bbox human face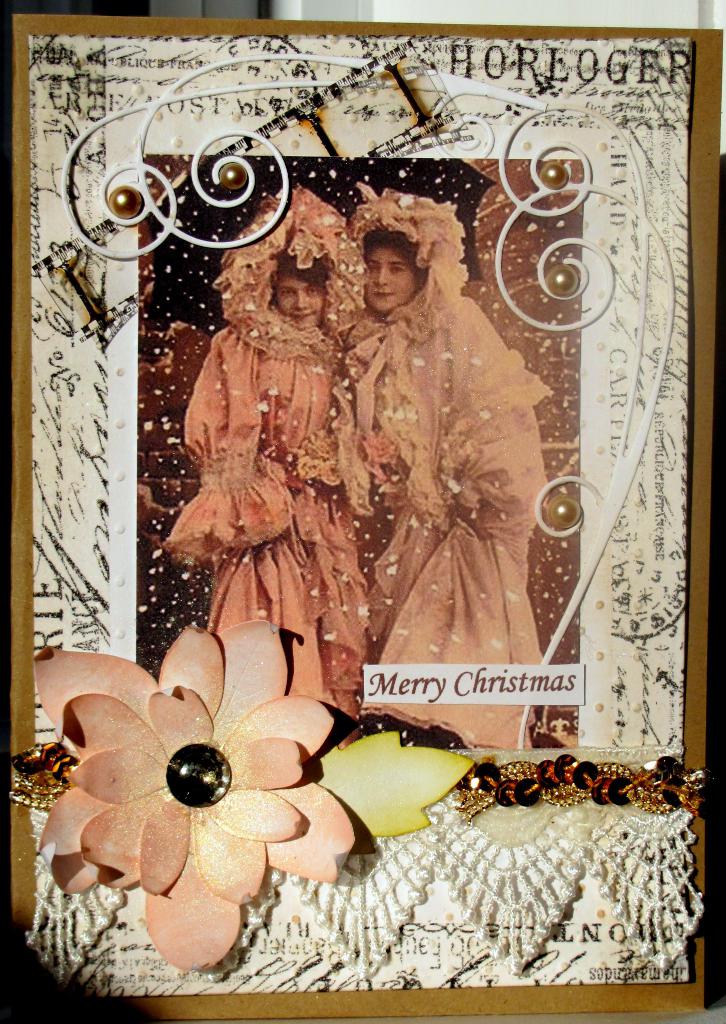
{"left": 273, "top": 260, "right": 329, "bottom": 326}
